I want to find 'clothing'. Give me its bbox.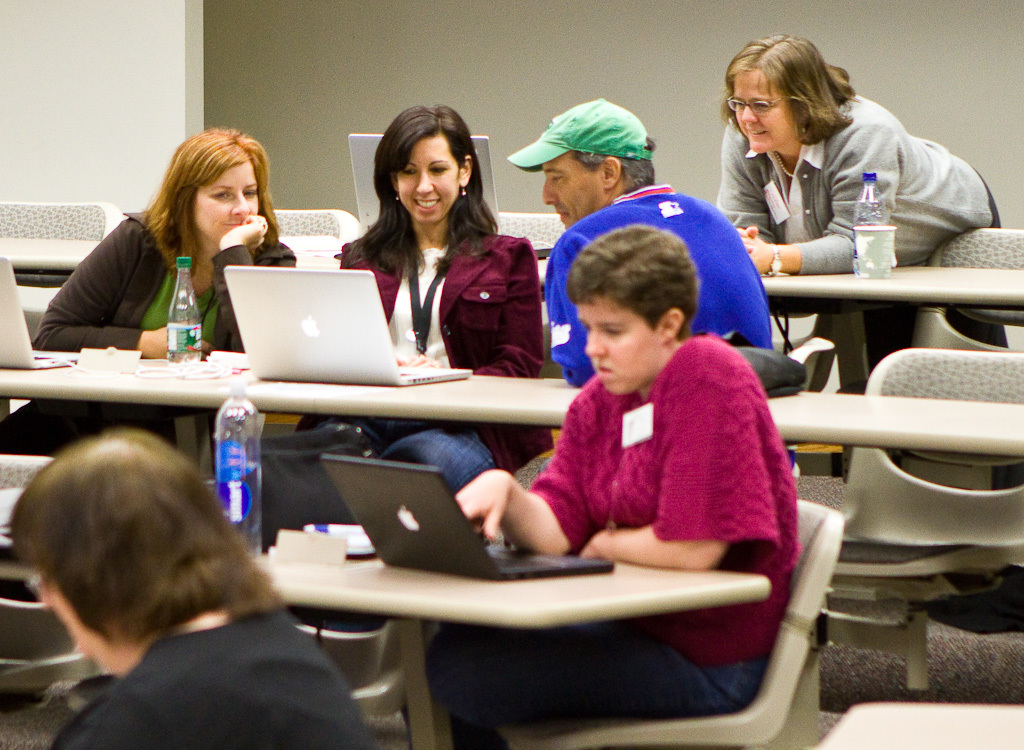
detection(541, 181, 771, 385).
